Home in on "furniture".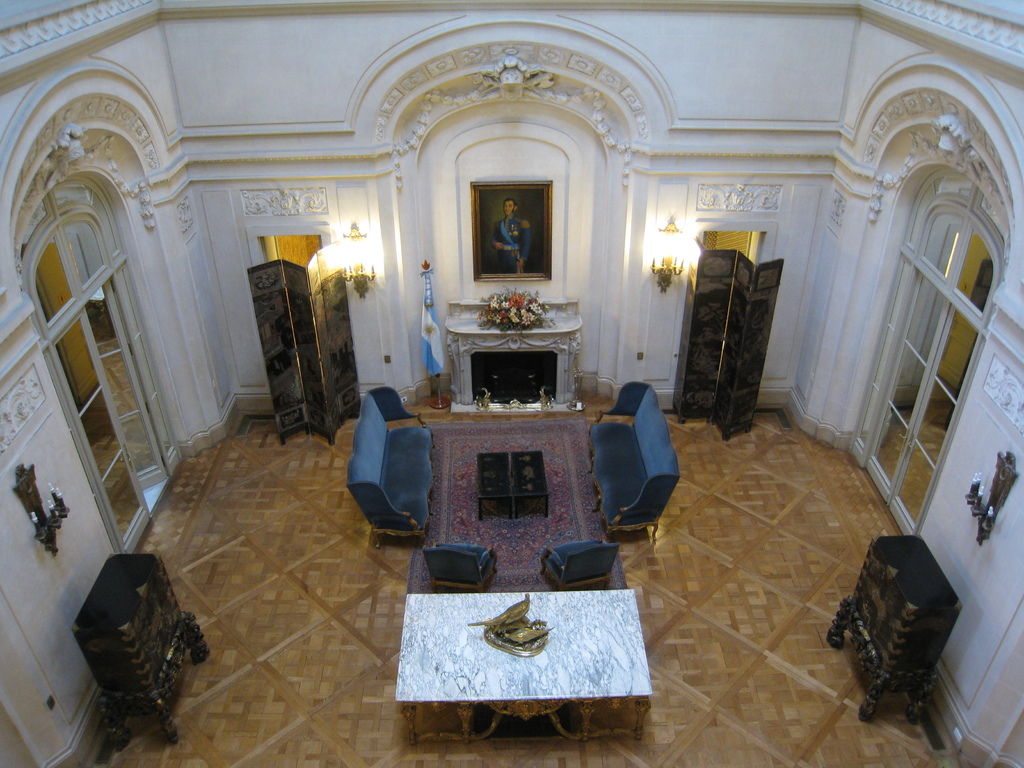
Homed in at x1=71, y1=550, x2=212, y2=752.
